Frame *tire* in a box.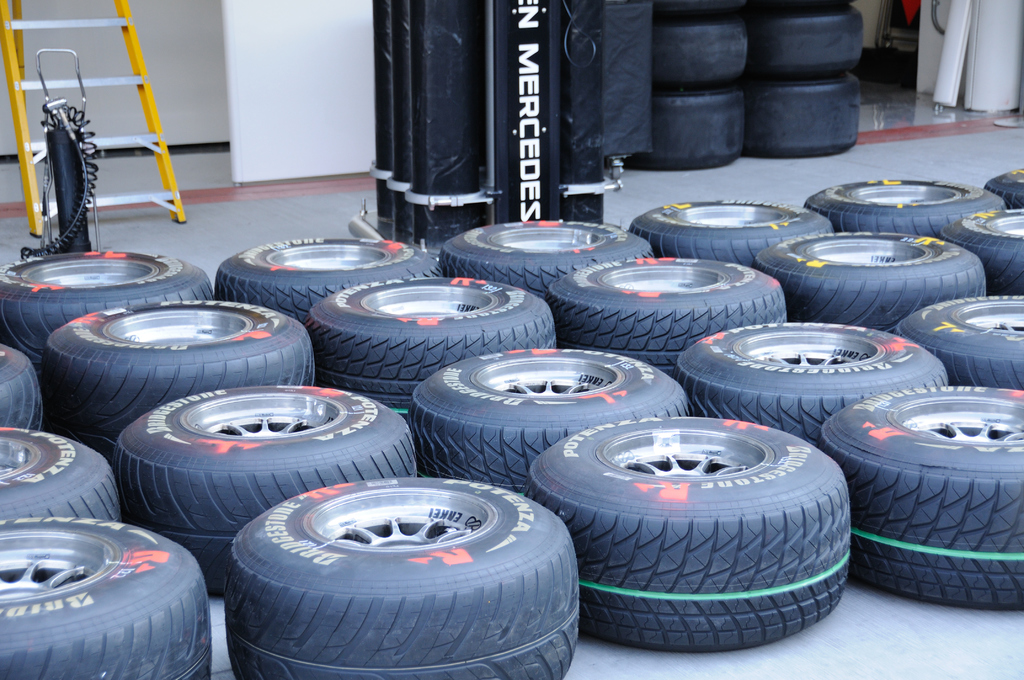
{"left": 226, "top": 478, "right": 578, "bottom": 679}.
